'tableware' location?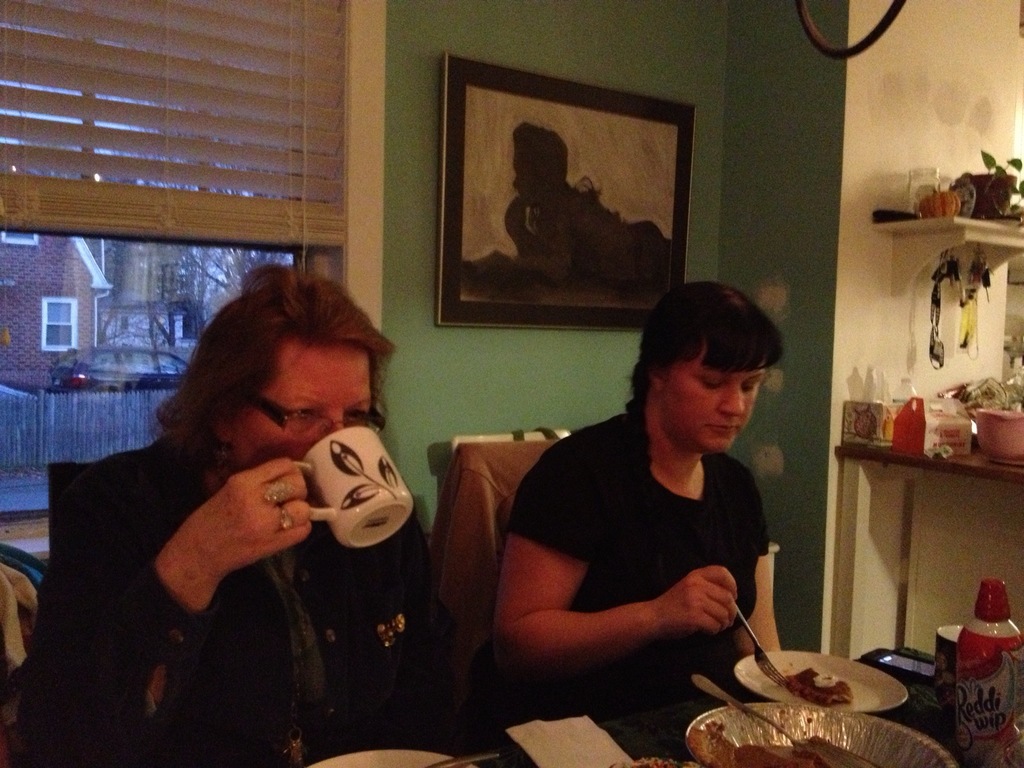
(x1=308, y1=746, x2=488, y2=767)
